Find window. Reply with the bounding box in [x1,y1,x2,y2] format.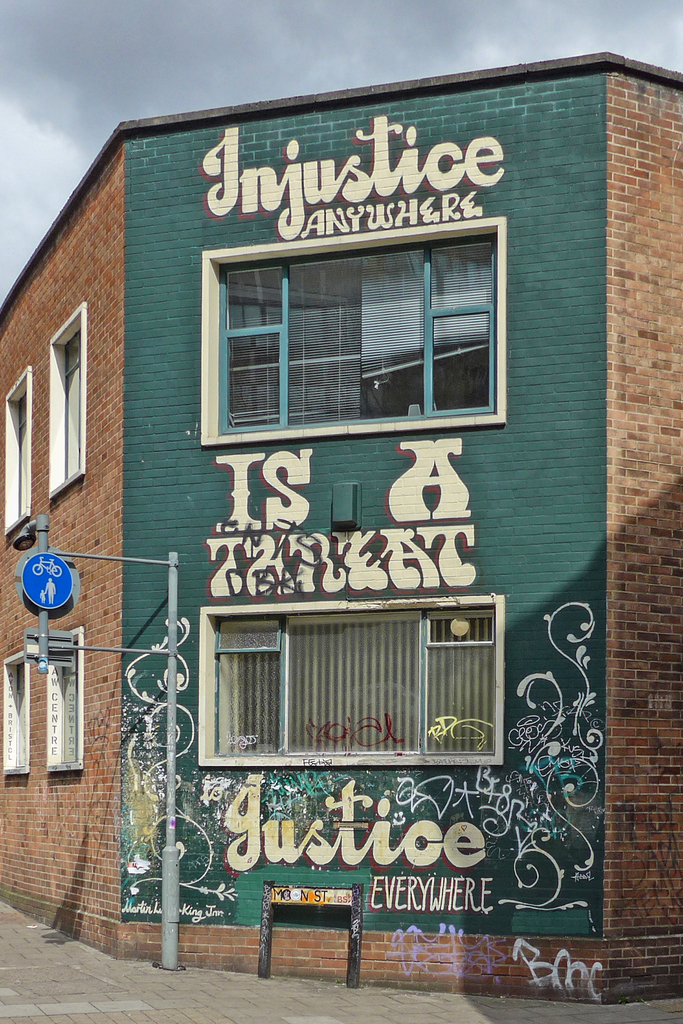
[181,585,518,772].
